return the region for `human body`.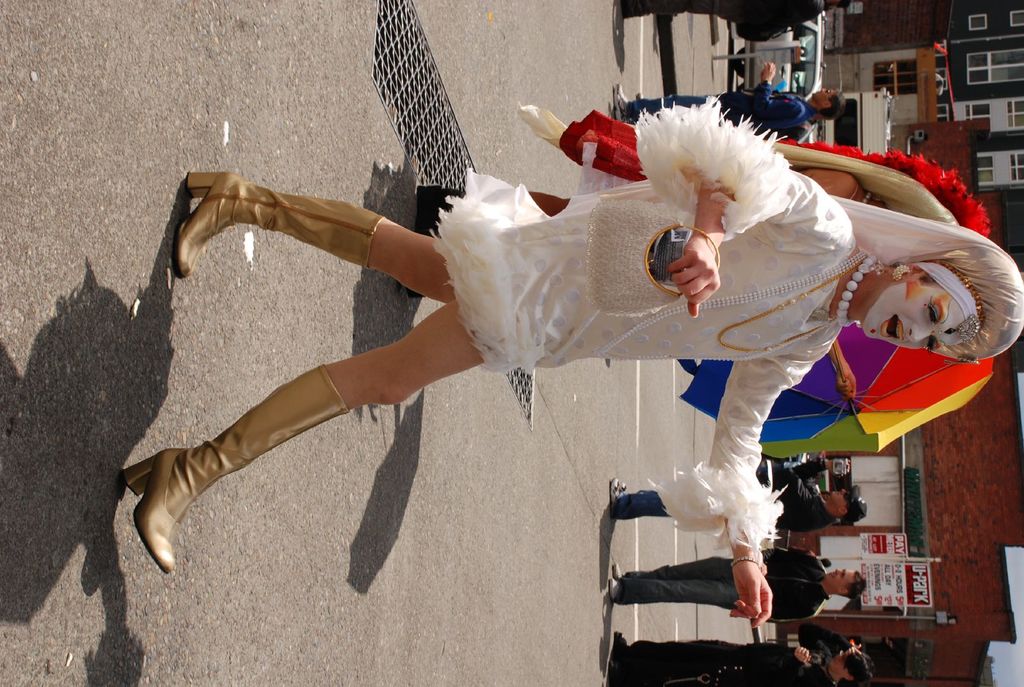
<region>321, 166, 983, 627</region>.
